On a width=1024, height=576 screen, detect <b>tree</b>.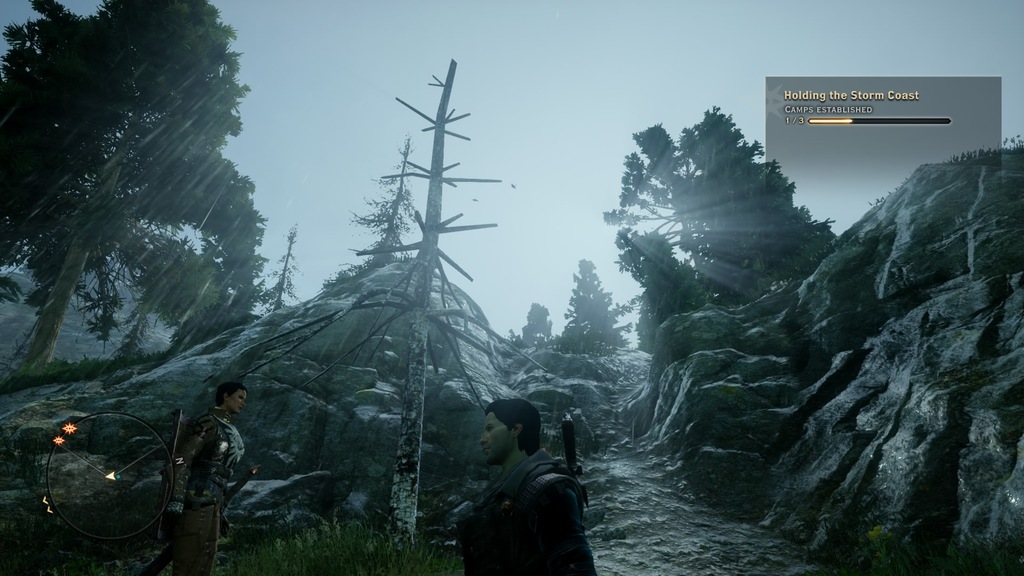
detection(0, 0, 274, 381).
